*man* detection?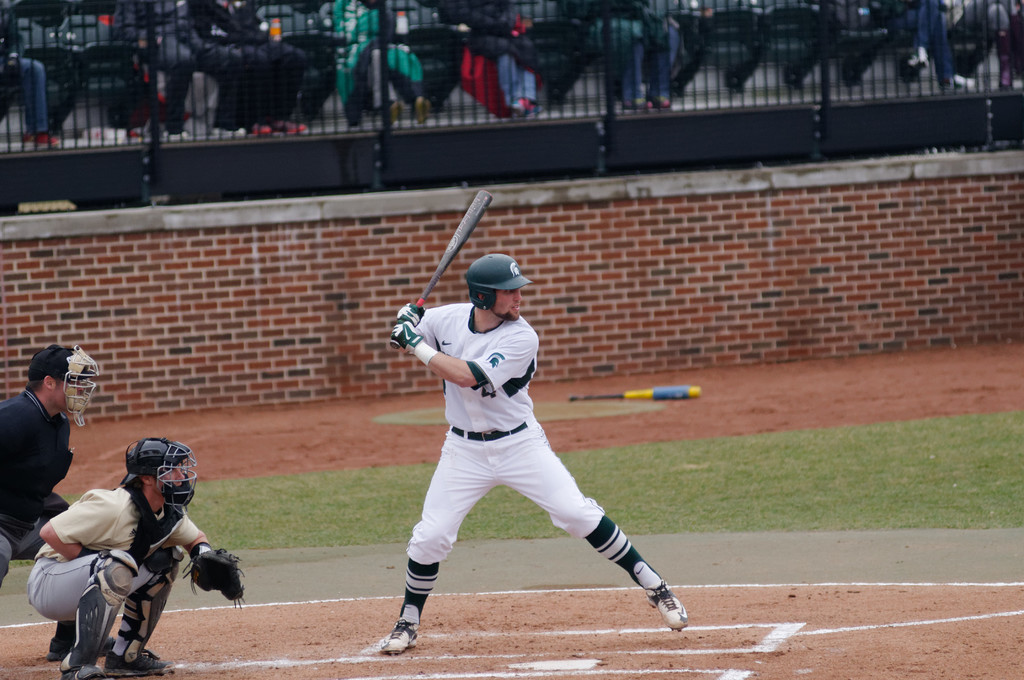
pyautogui.locateOnScreen(0, 353, 101, 546)
